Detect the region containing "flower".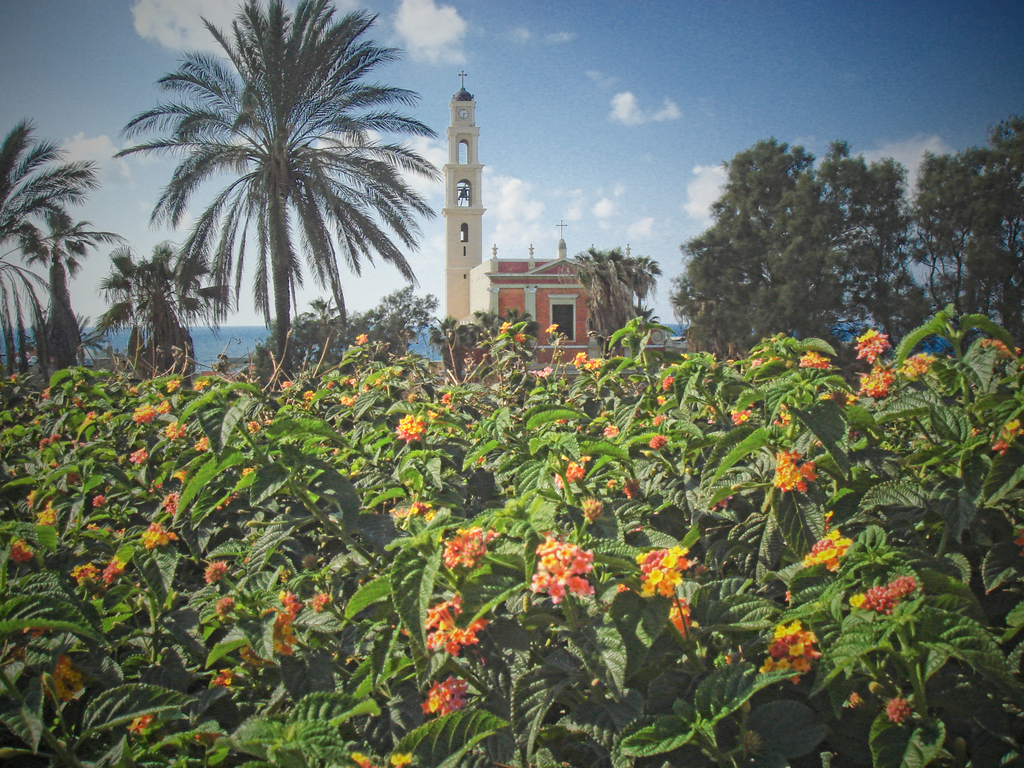
{"x1": 166, "y1": 422, "x2": 184, "y2": 440}.
